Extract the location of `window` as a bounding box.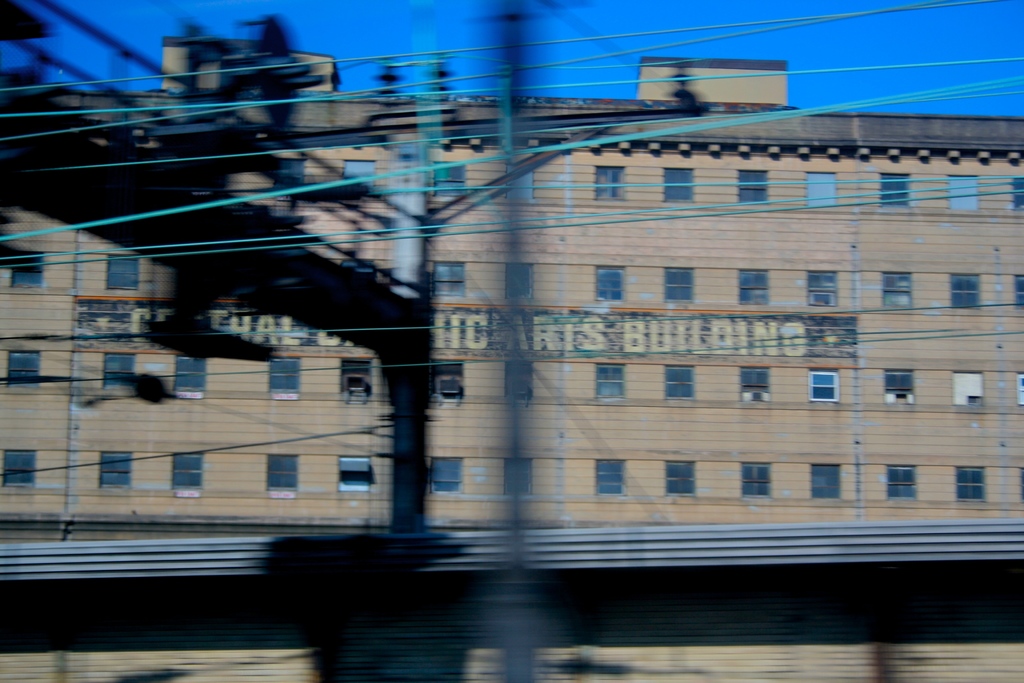
(x1=109, y1=259, x2=140, y2=292).
